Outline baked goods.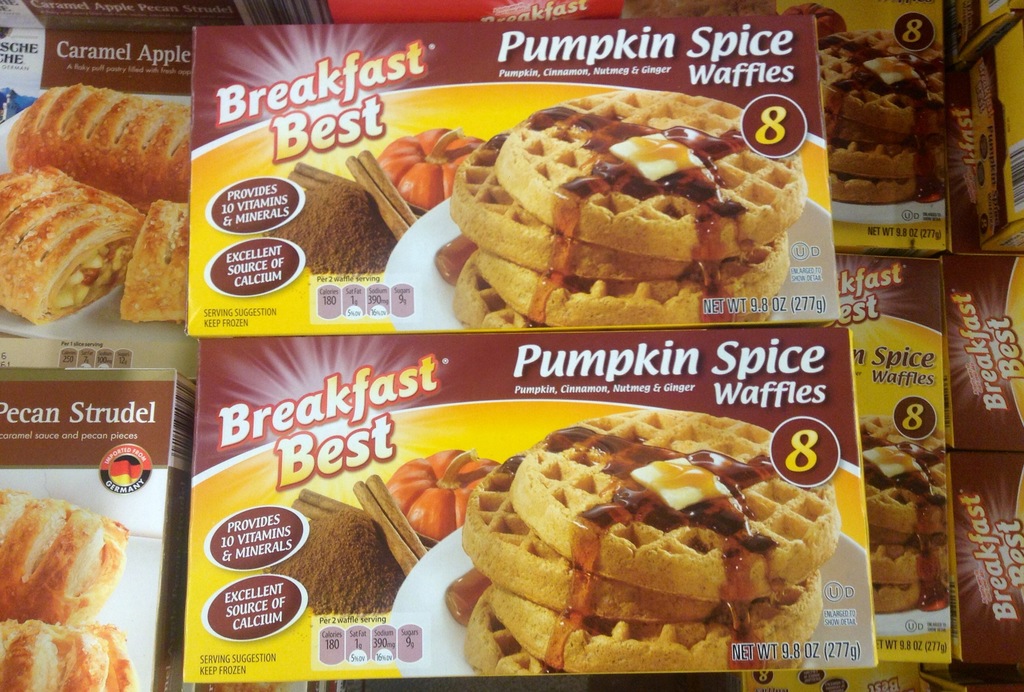
Outline: [x1=0, y1=83, x2=196, y2=216].
